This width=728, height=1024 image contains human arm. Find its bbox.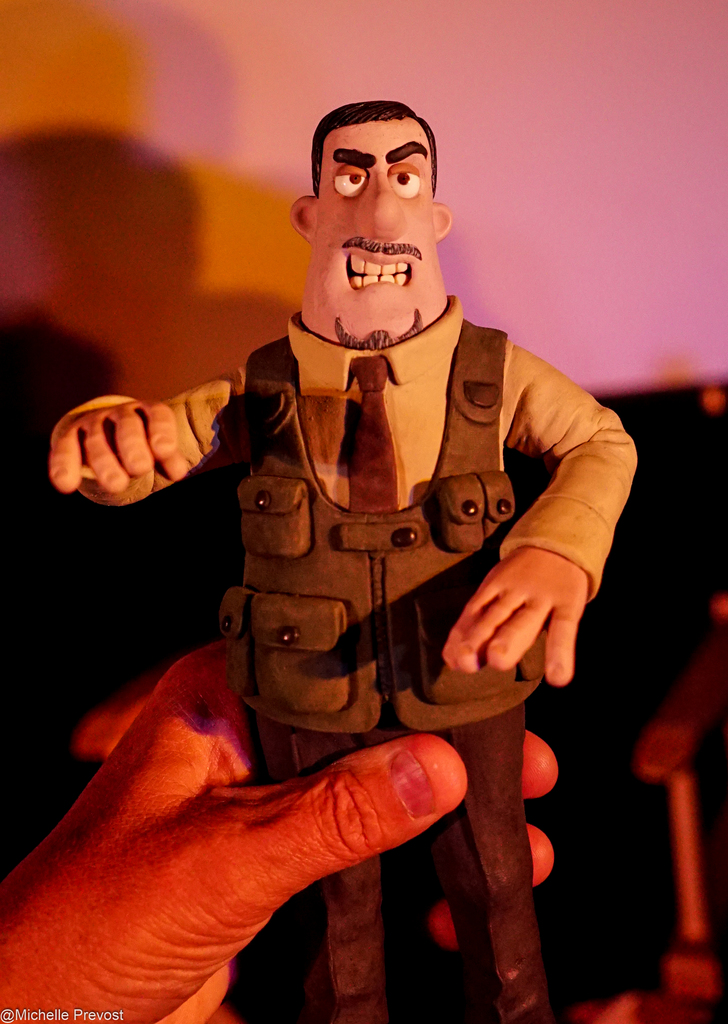
(left=0, top=632, right=563, bottom=1022).
